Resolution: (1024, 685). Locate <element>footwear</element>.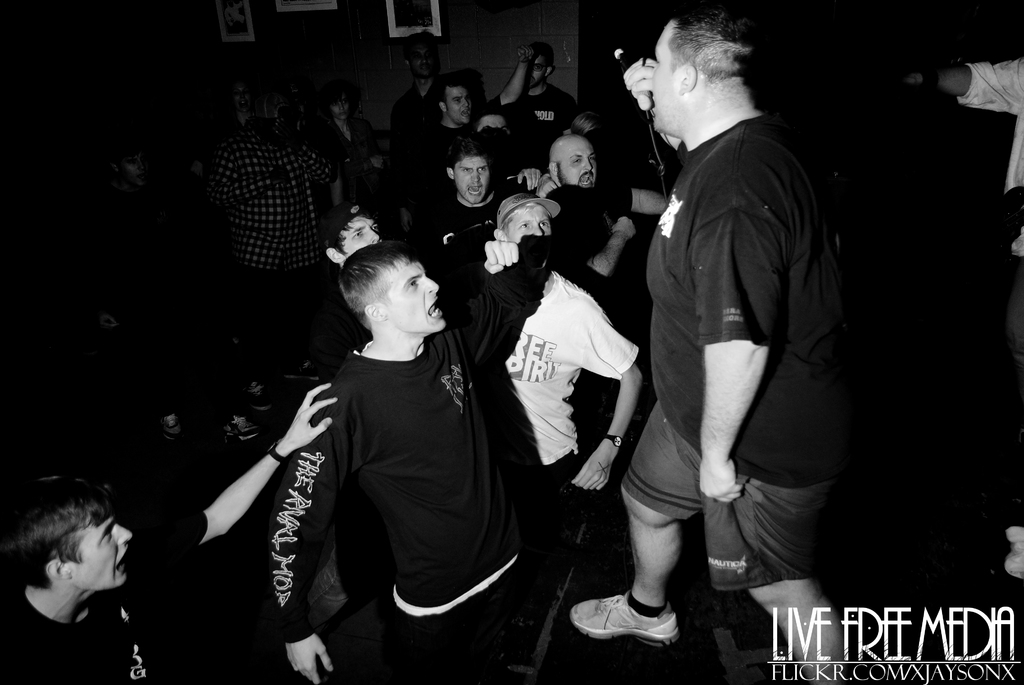
[152, 413, 182, 439].
